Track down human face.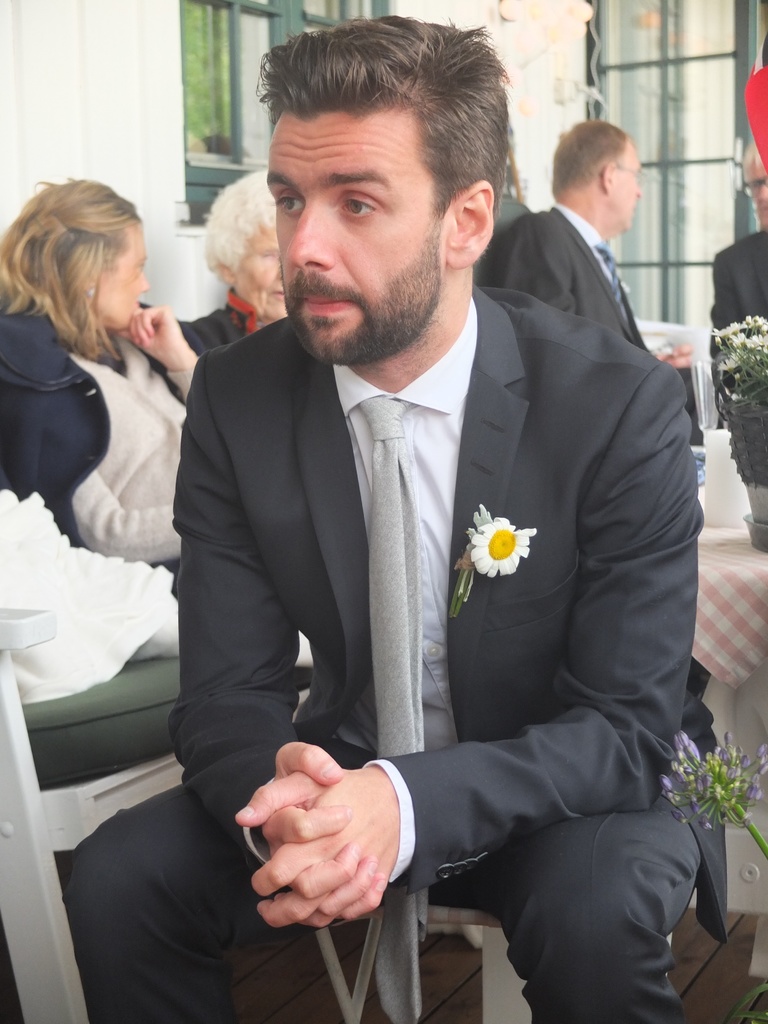
Tracked to 98:225:154:331.
